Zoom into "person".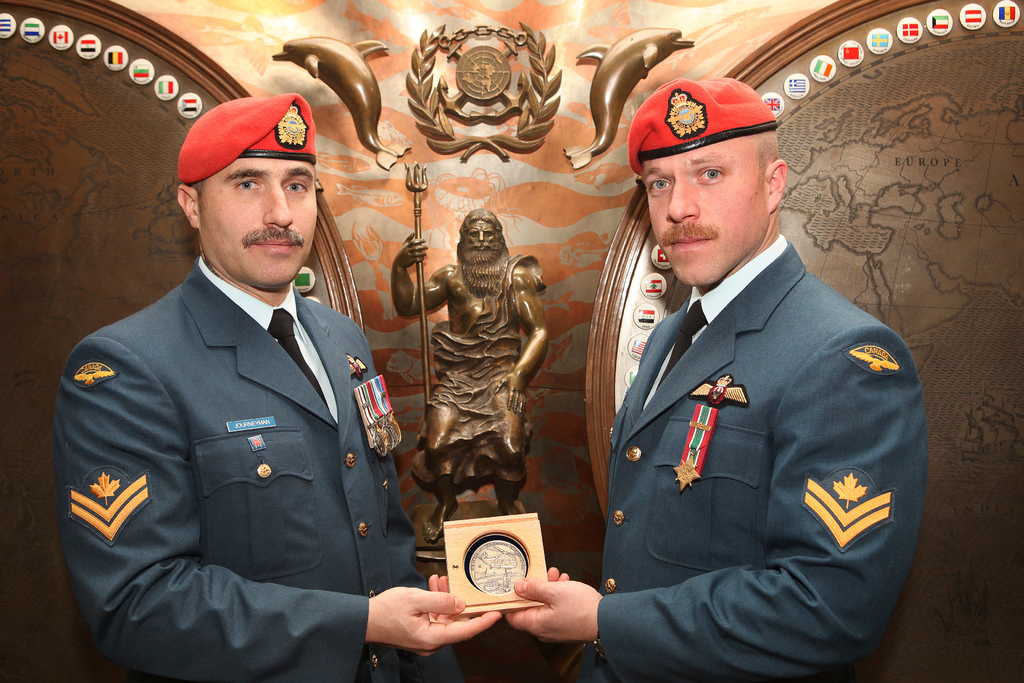
Zoom target: rect(56, 93, 501, 682).
